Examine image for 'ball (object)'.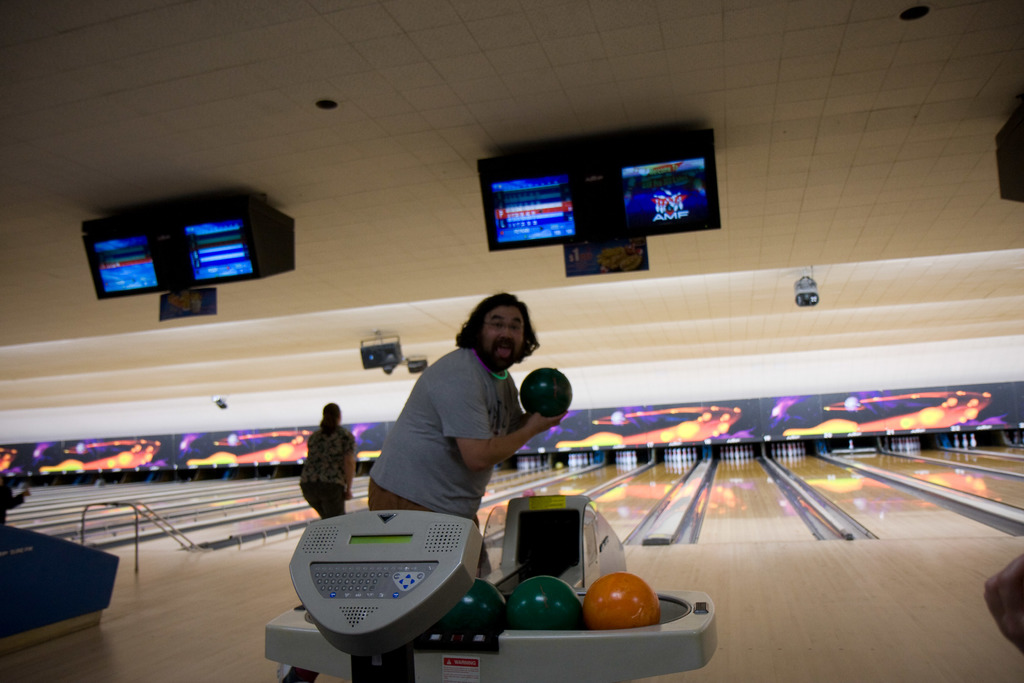
Examination result: detection(582, 575, 655, 630).
